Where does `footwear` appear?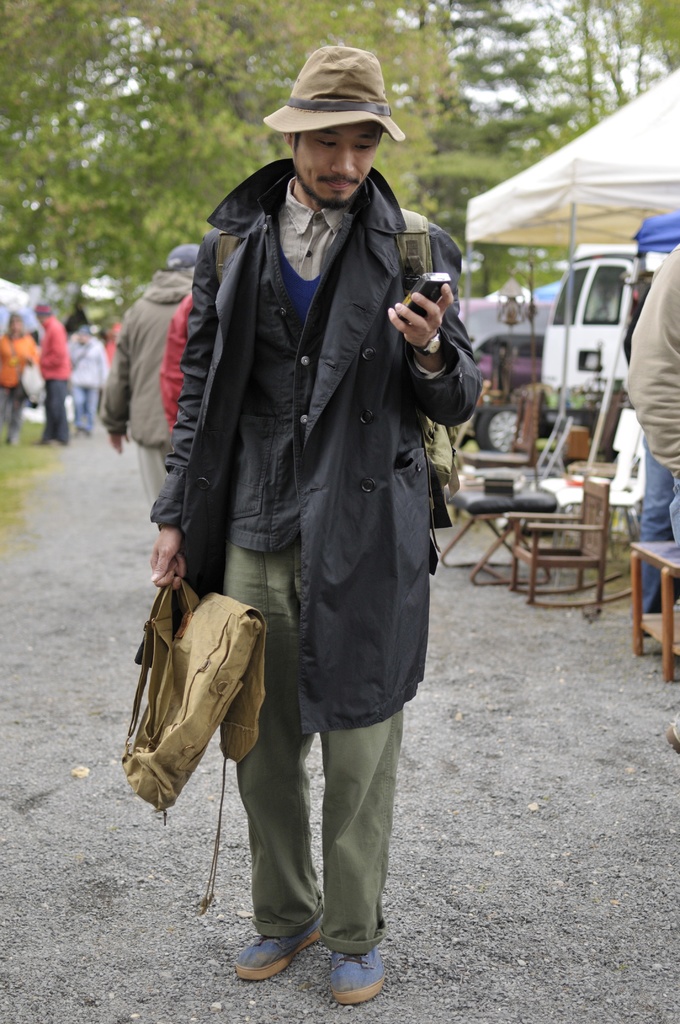
Appears at BBox(74, 426, 88, 436).
